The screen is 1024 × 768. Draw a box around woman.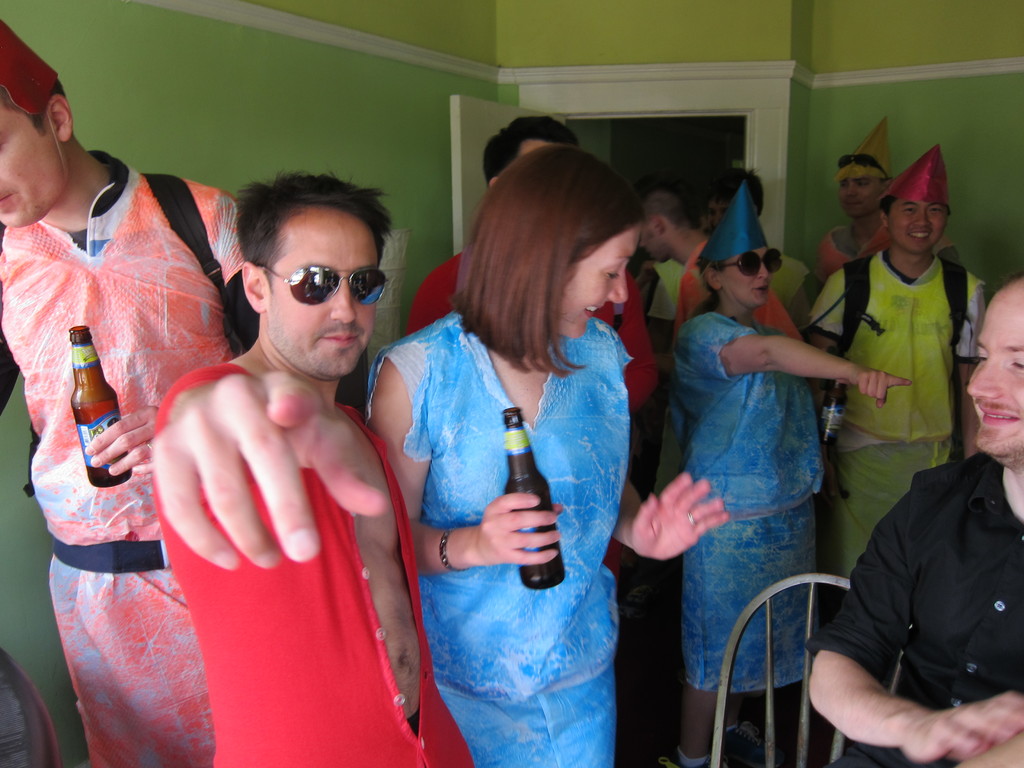
(365,147,731,767).
